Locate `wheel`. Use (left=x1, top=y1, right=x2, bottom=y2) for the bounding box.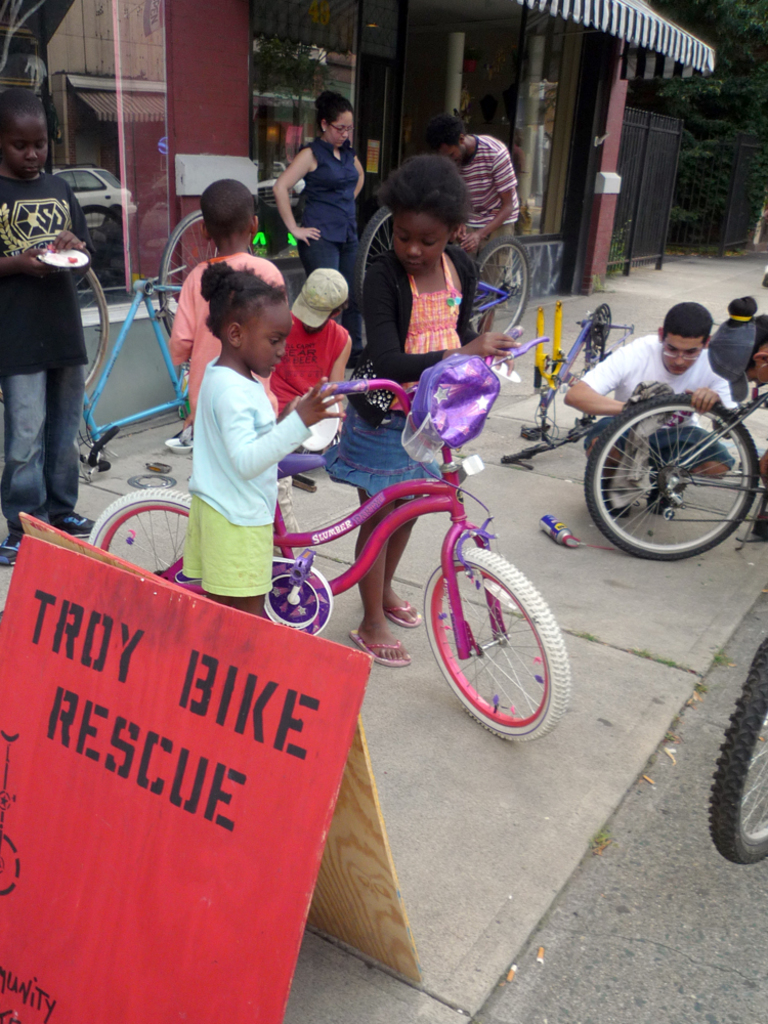
(left=71, top=257, right=110, bottom=403).
